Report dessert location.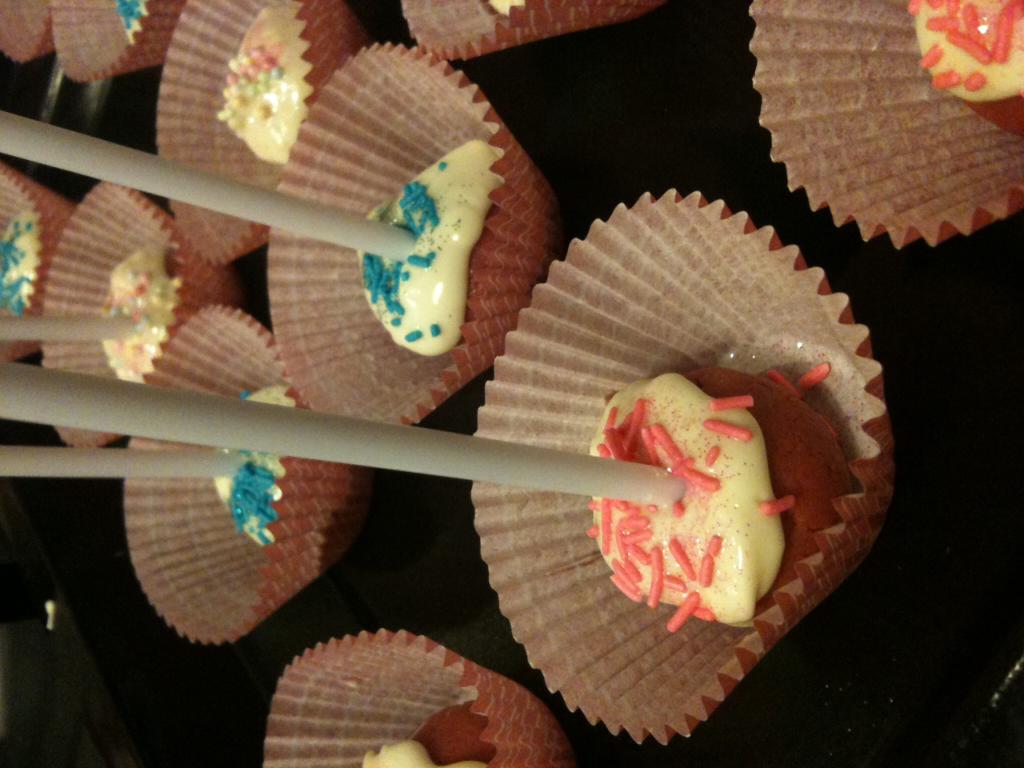
Report: 89:240:193:390.
